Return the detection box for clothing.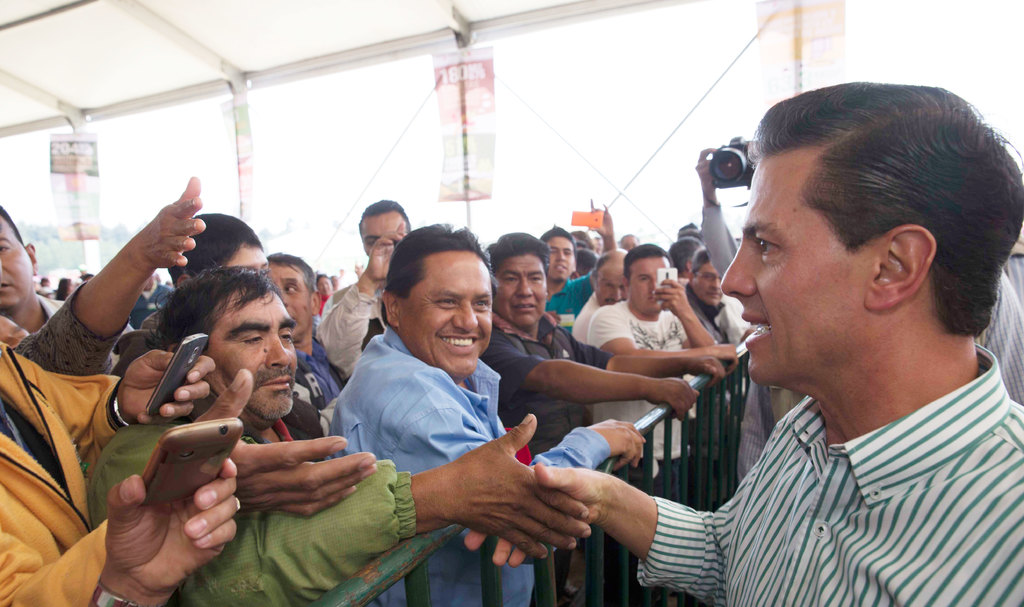
bbox=[107, 405, 418, 606].
